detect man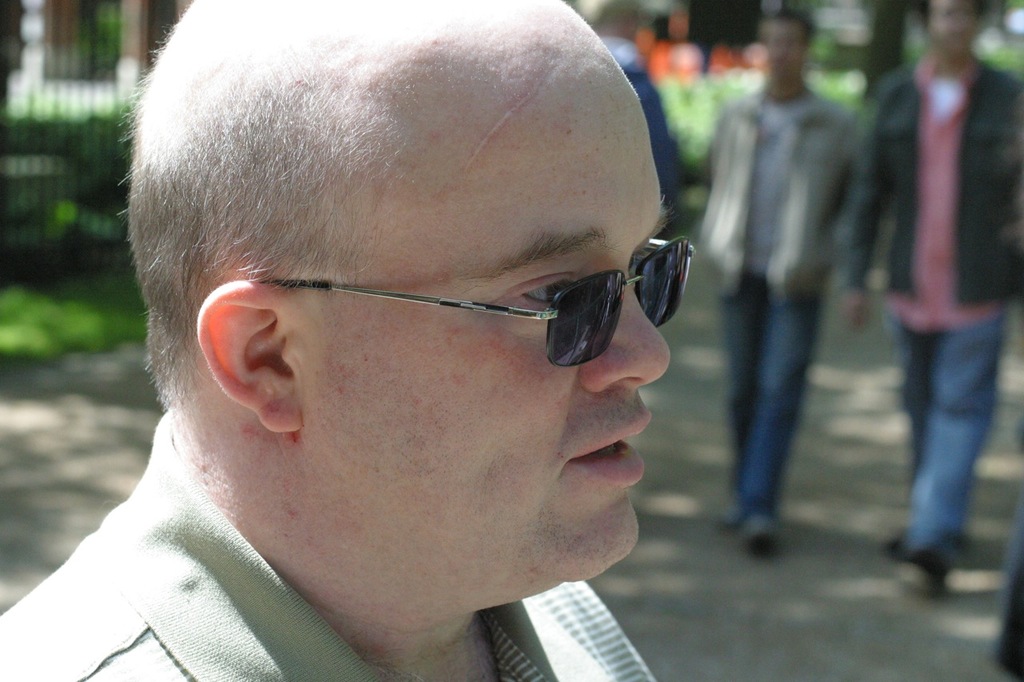
(575, 0, 682, 239)
